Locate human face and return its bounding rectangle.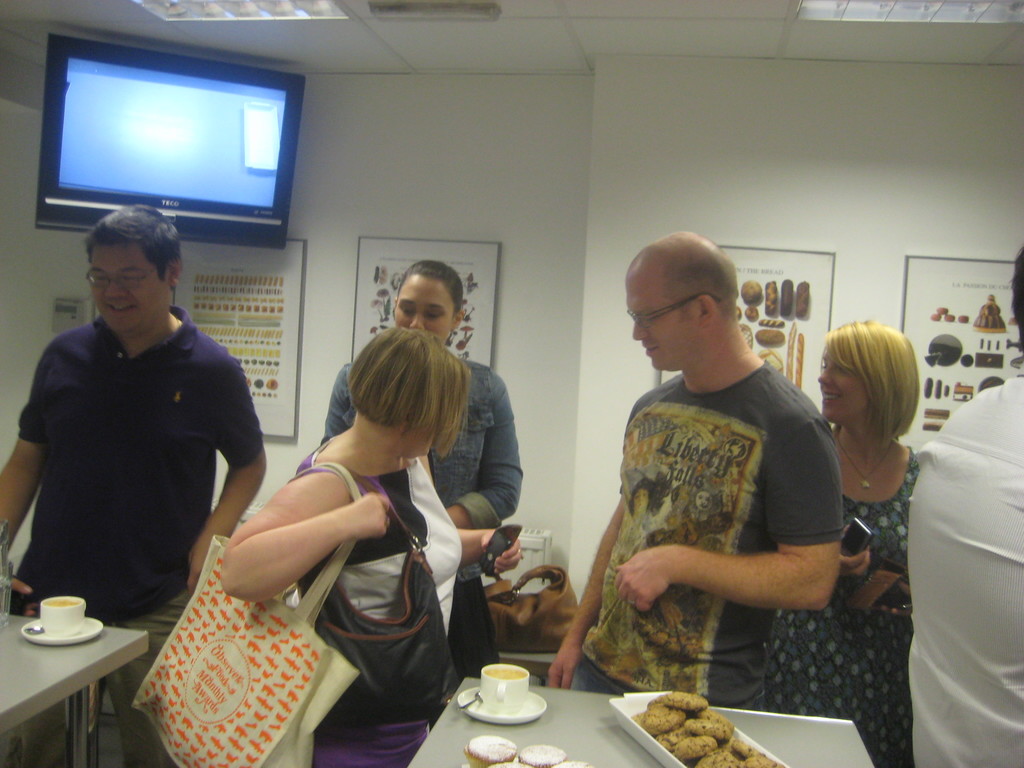
87 243 170 328.
